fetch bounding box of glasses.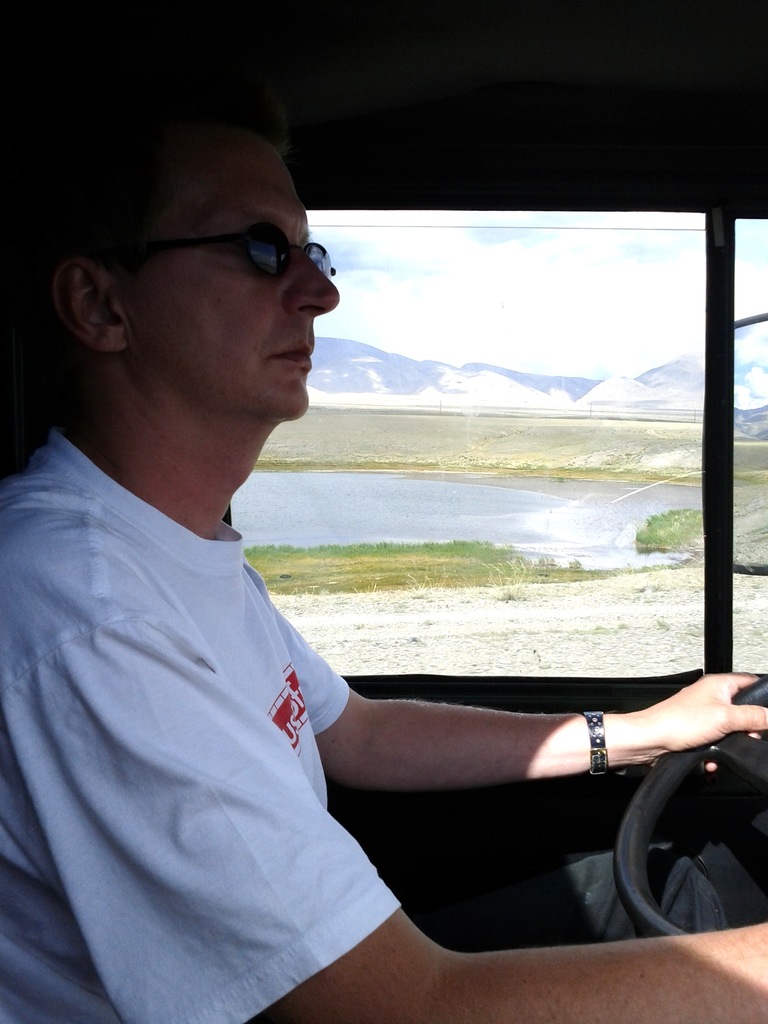
Bbox: [113,220,345,285].
